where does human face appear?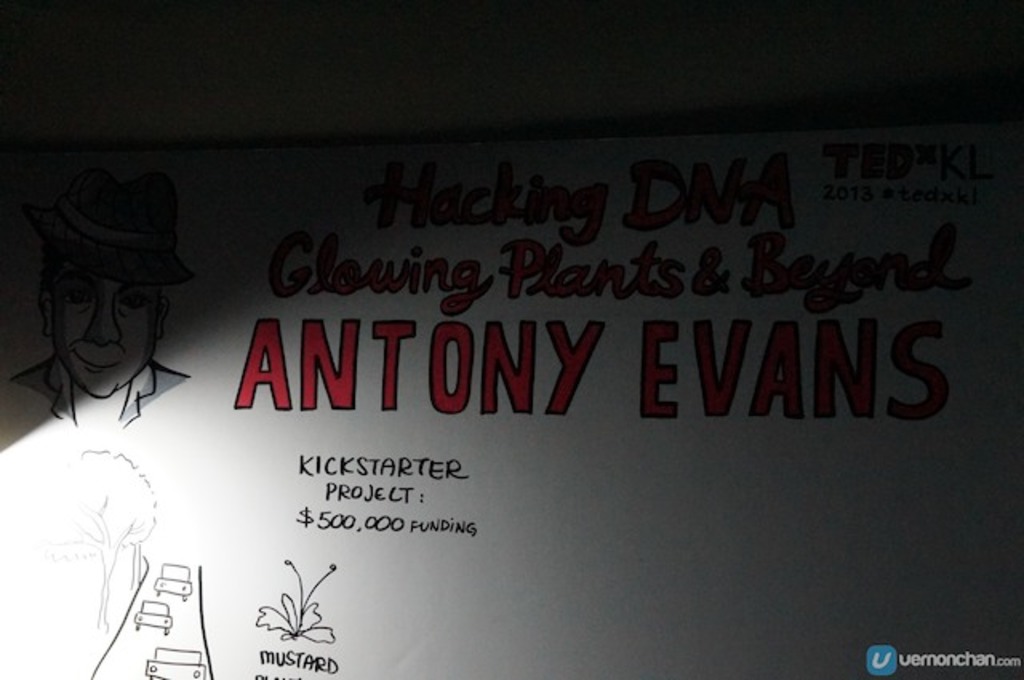
Appears at select_region(54, 280, 160, 395).
